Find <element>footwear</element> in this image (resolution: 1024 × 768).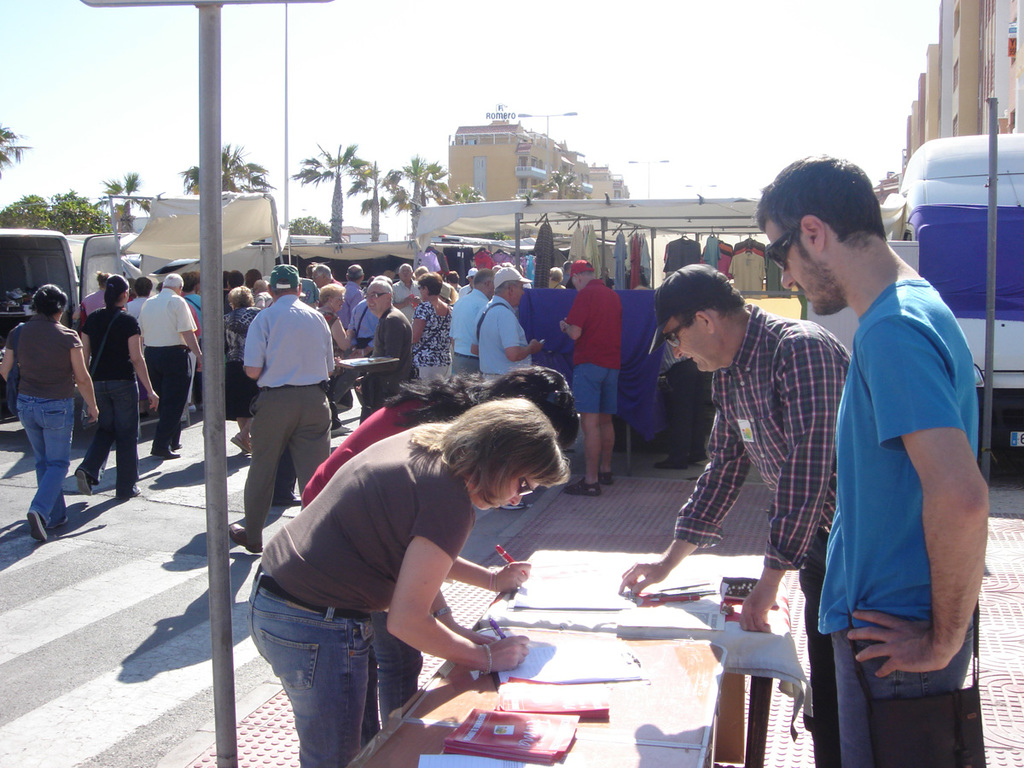
[x1=272, y1=492, x2=305, y2=507].
